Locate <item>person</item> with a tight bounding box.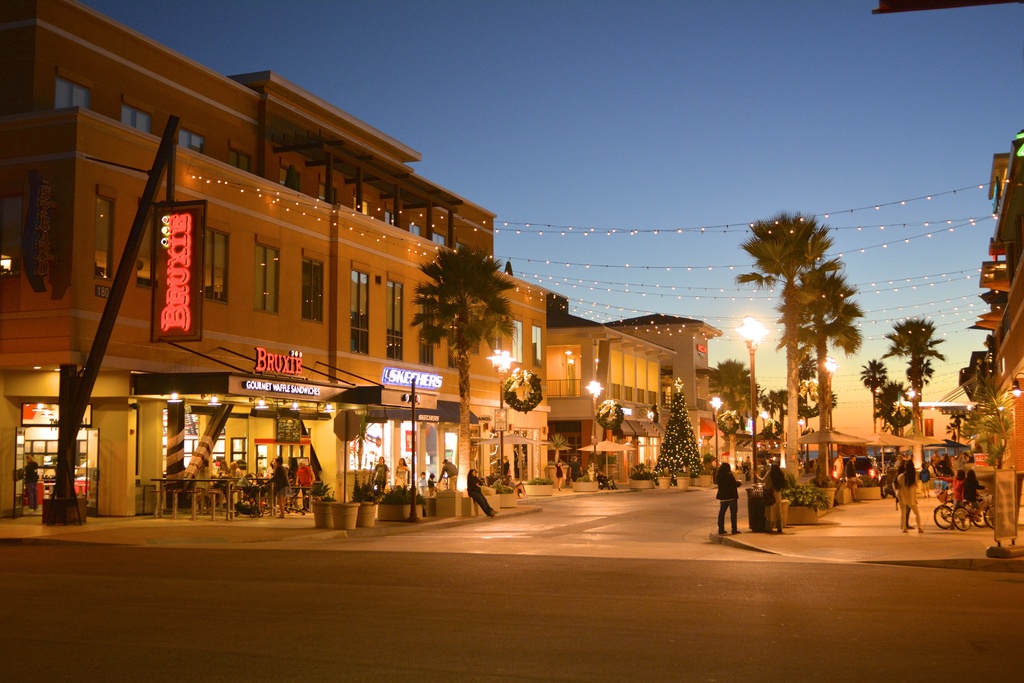
Rect(17, 457, 42, 514).
